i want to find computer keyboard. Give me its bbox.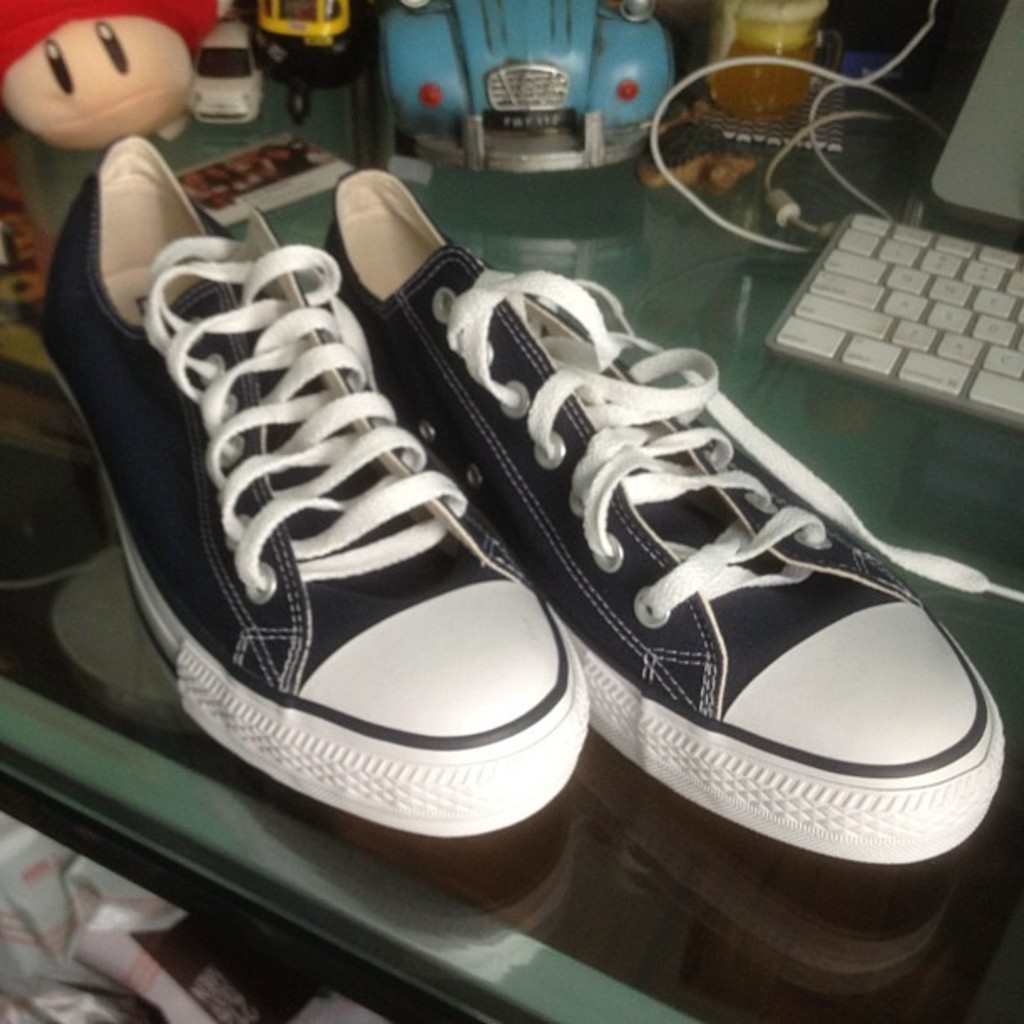
left=761, top=209, right=1022, bottom=430.
